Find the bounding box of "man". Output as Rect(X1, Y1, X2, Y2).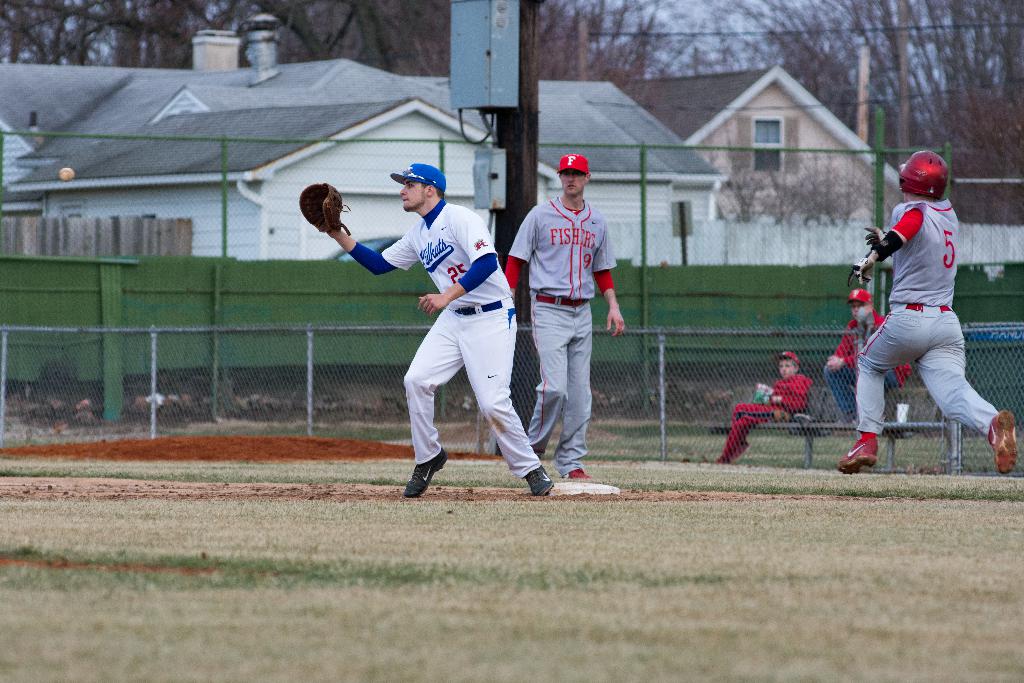
Rect(817, 285, 920, 427).
